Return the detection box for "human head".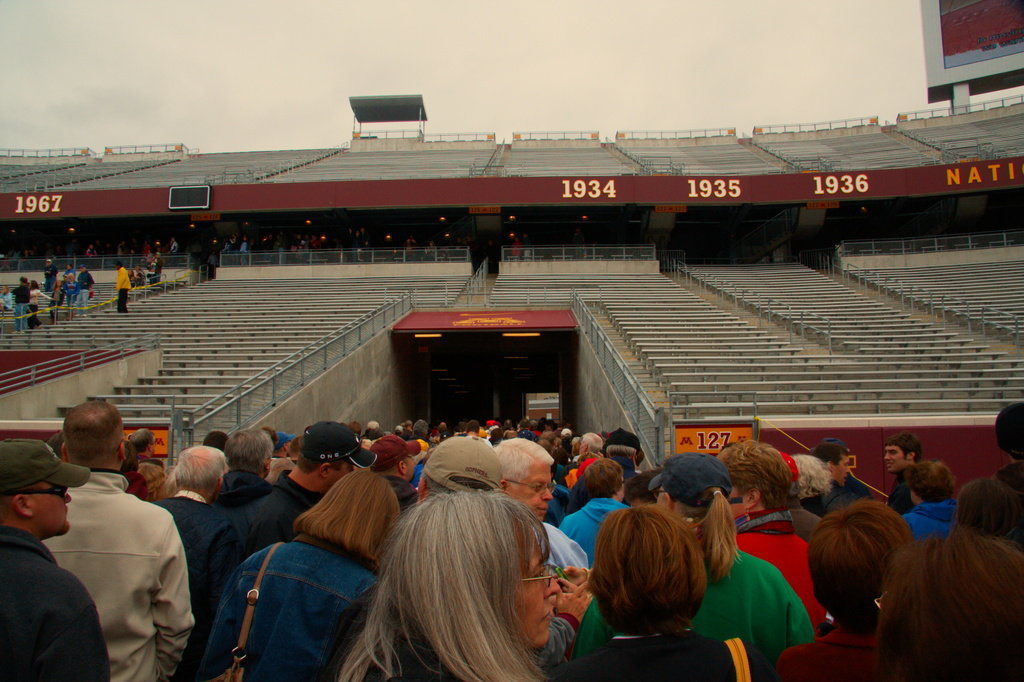
detection(808, 510, 920, 631).
